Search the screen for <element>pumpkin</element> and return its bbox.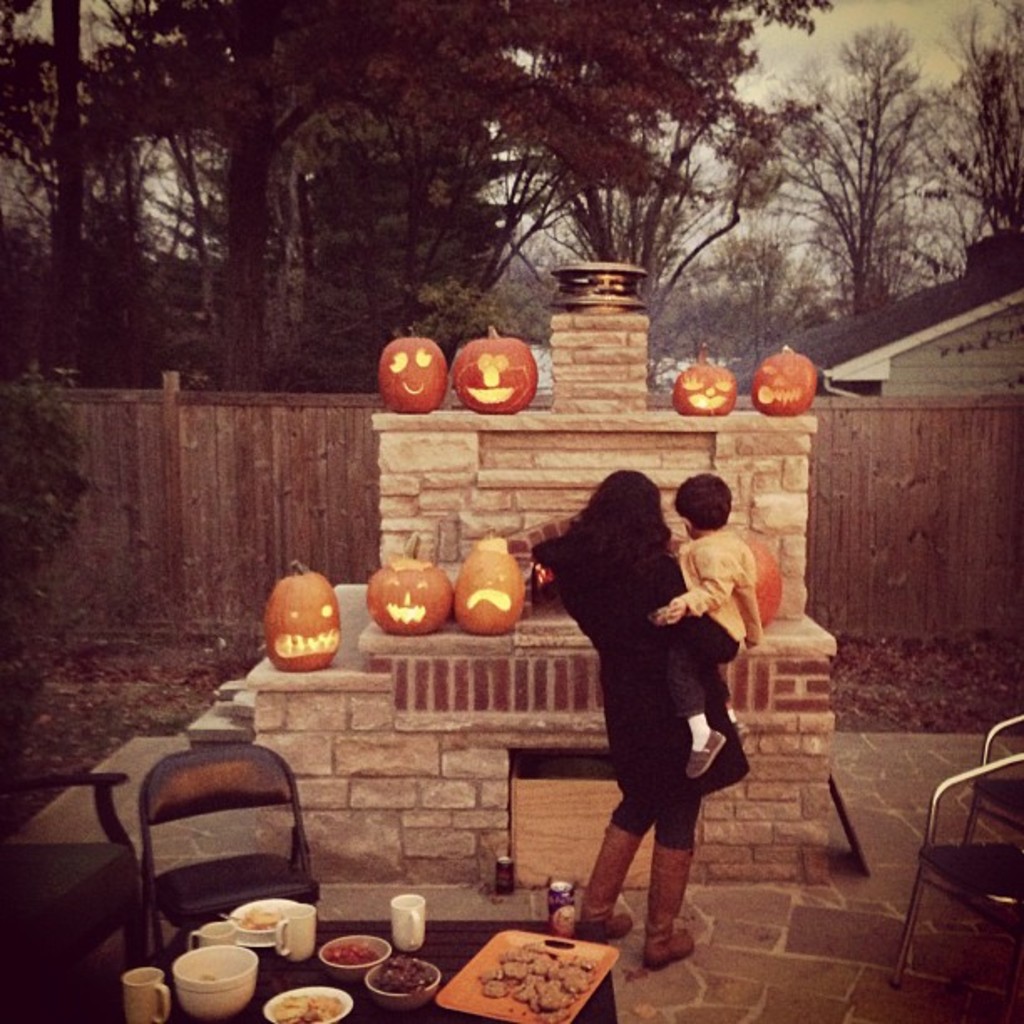
Found: <region>365, 556, 452, 634</region>.
